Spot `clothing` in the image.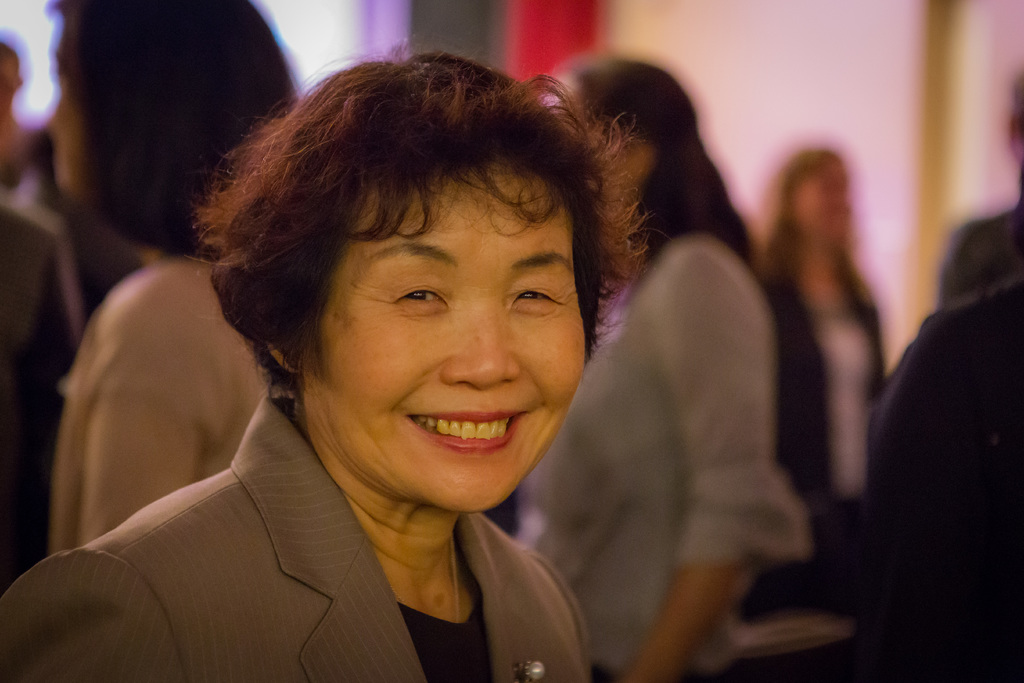
`clothing` found at pyautogui.locateOnScreen(52, 247, 268, 566).
